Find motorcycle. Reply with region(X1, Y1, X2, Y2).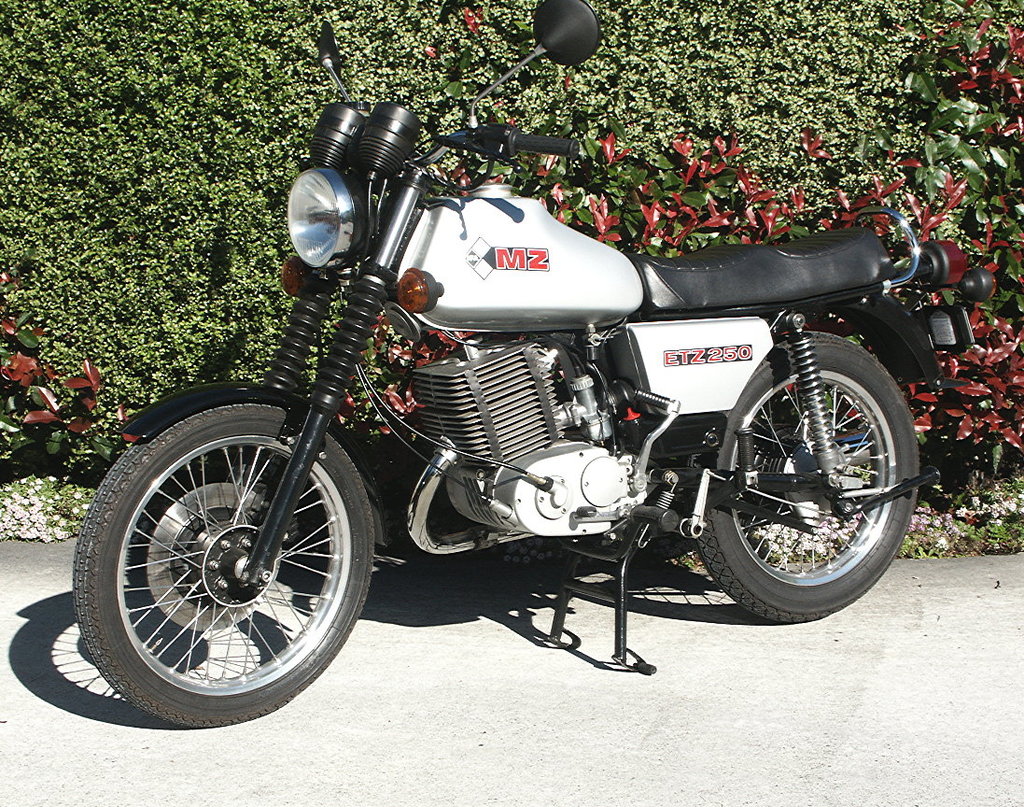
region(3, 101, 1018, 718).
